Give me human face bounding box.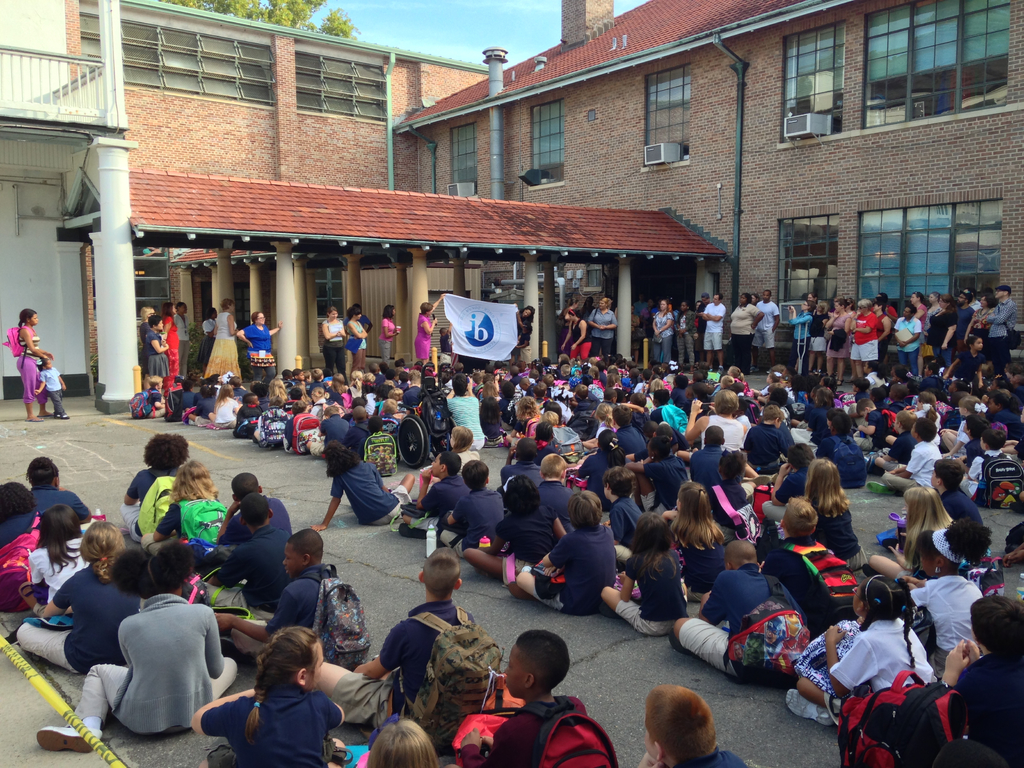
bbox=(867, 301, 881, 312).
